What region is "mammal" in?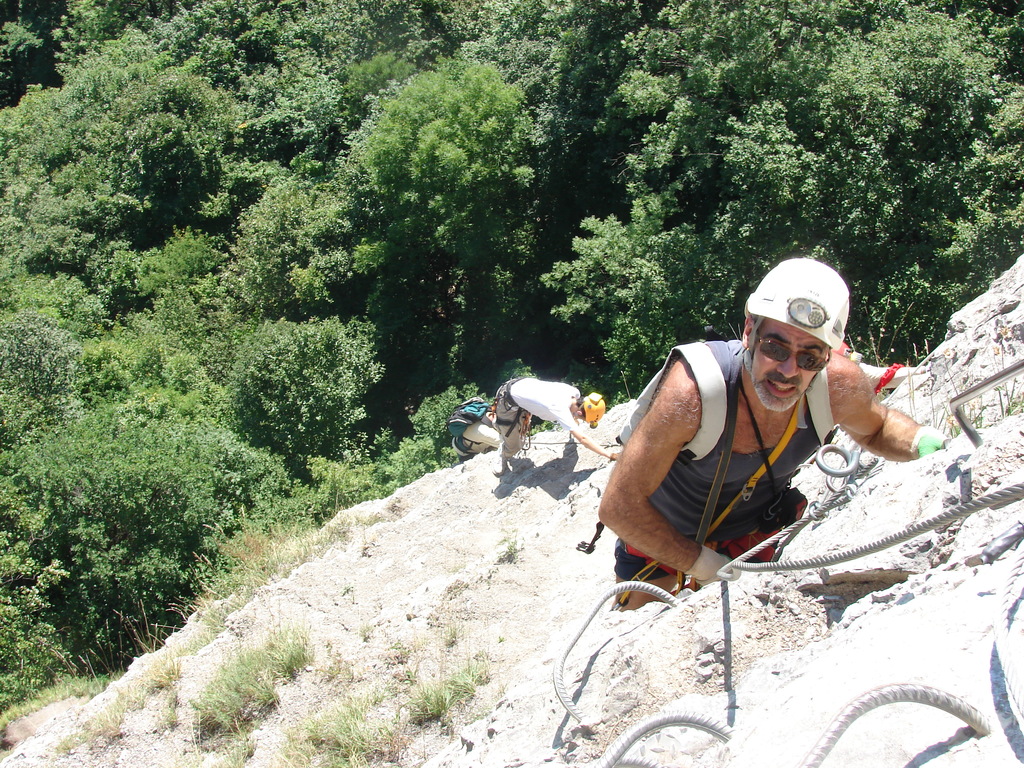
bbox(546, 326, 916, 633).
